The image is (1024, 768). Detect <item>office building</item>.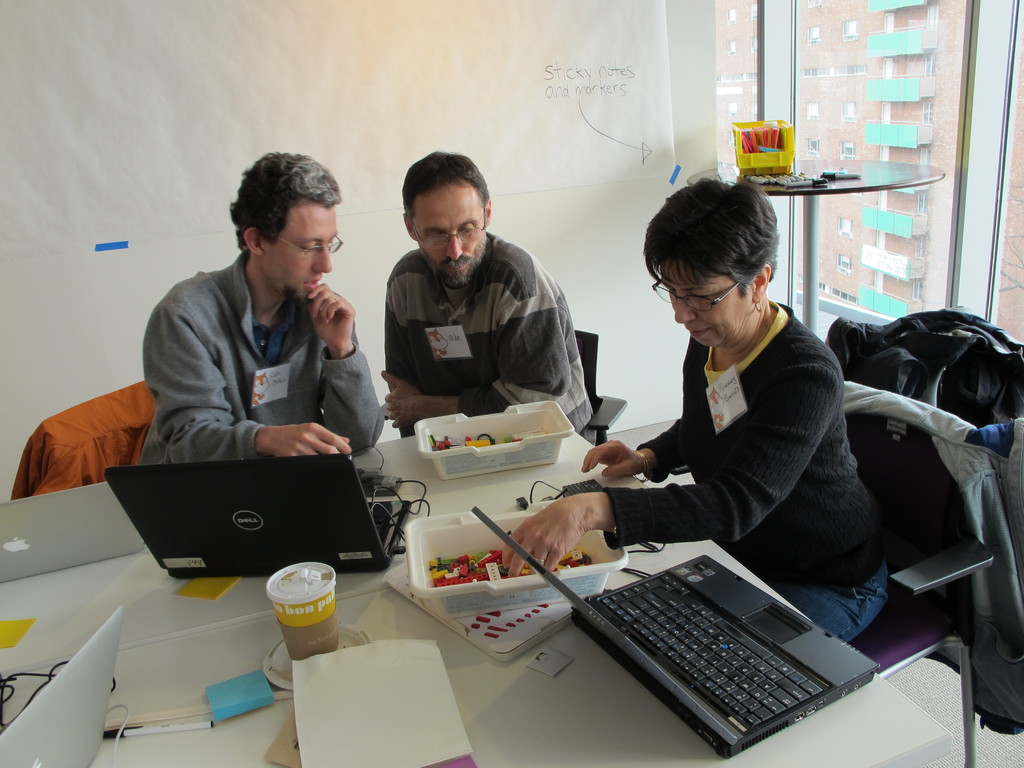
Detection: (0, 111, 1023, 767).
